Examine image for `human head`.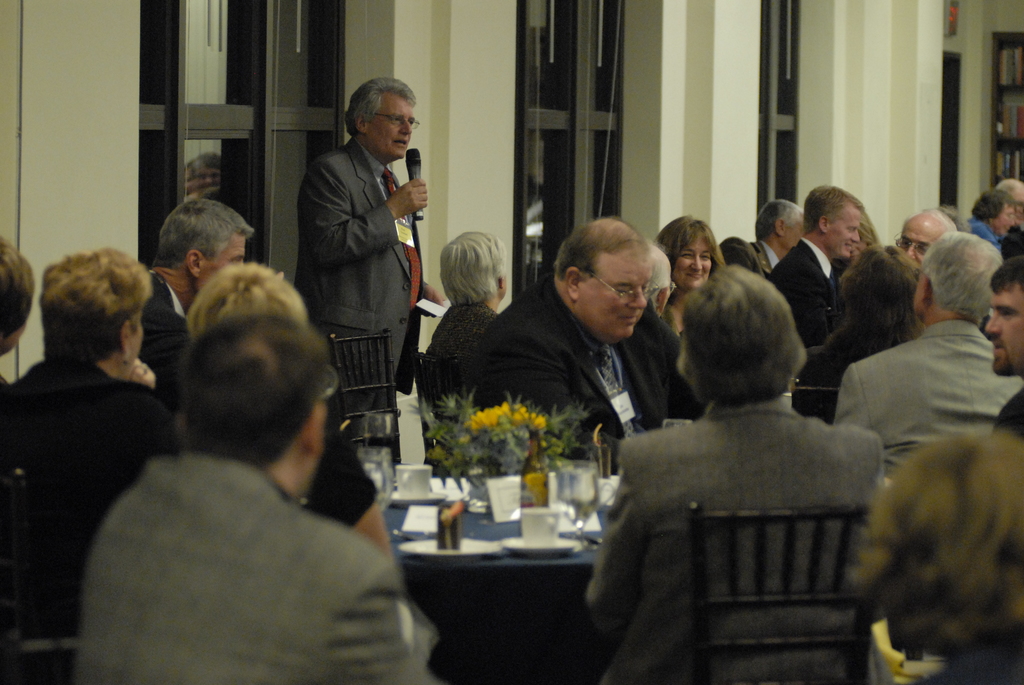
Examination result: left=868, top=431, right=1023, bottom=651.
